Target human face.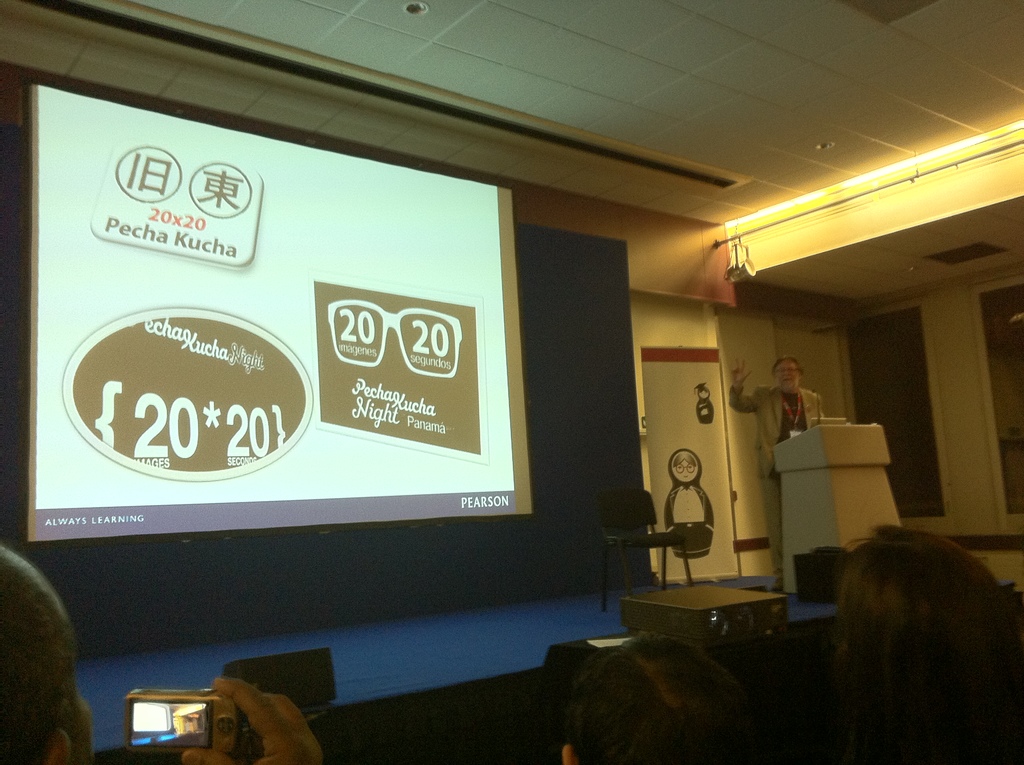
Target region: (775, 363, 799, 392).
